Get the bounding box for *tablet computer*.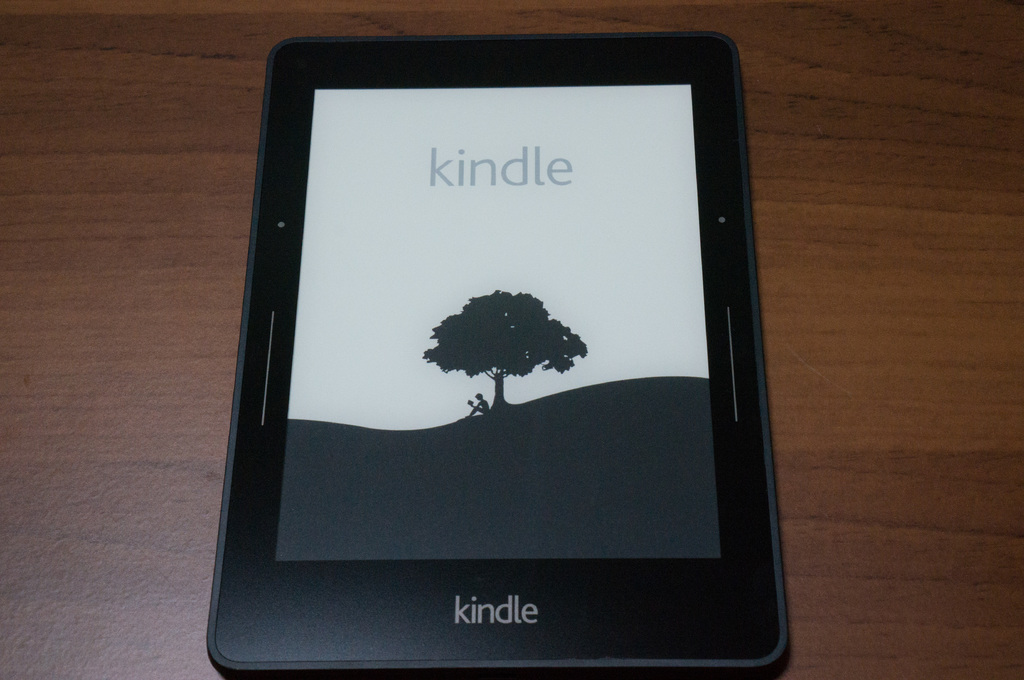
box(203, 31, 794, 679).
